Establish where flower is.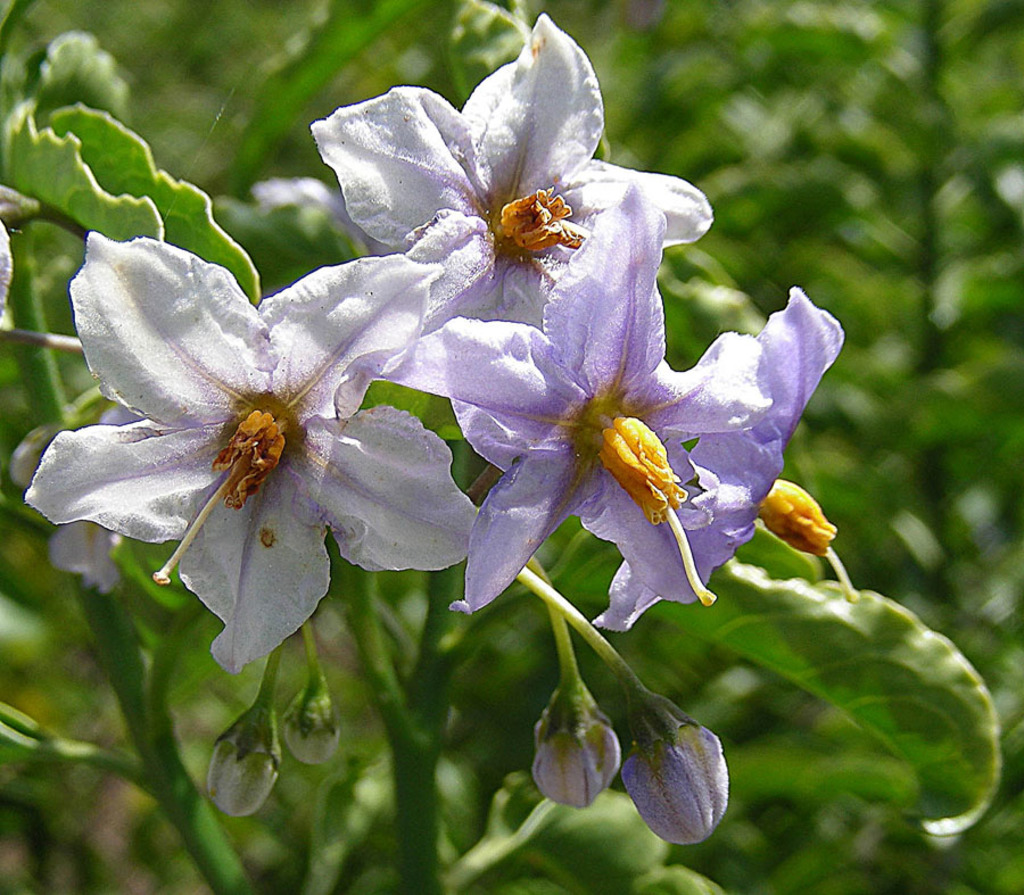
Established at 593, 285, 842, 632.
